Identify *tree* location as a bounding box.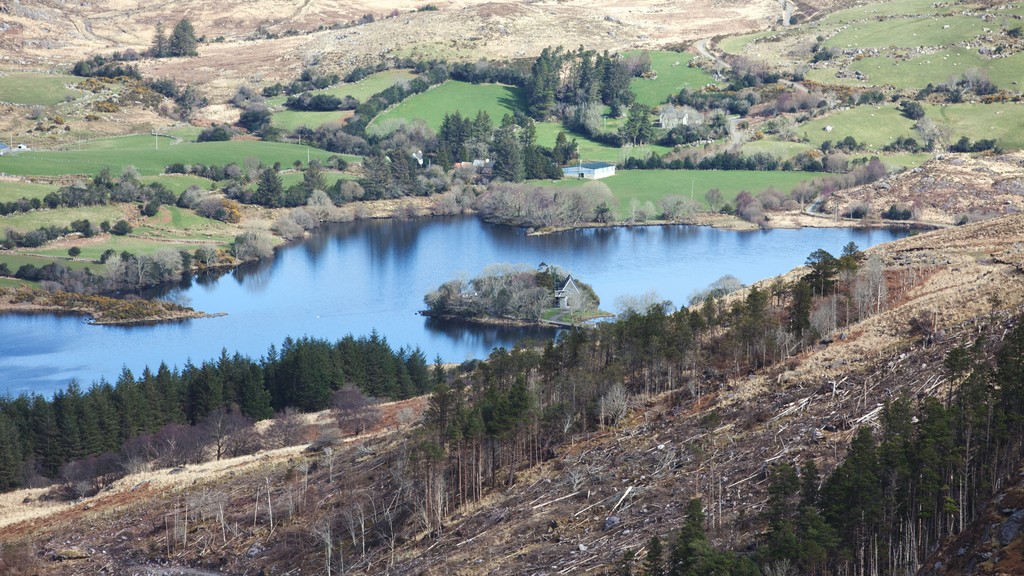
549, 45, 600, 118.
